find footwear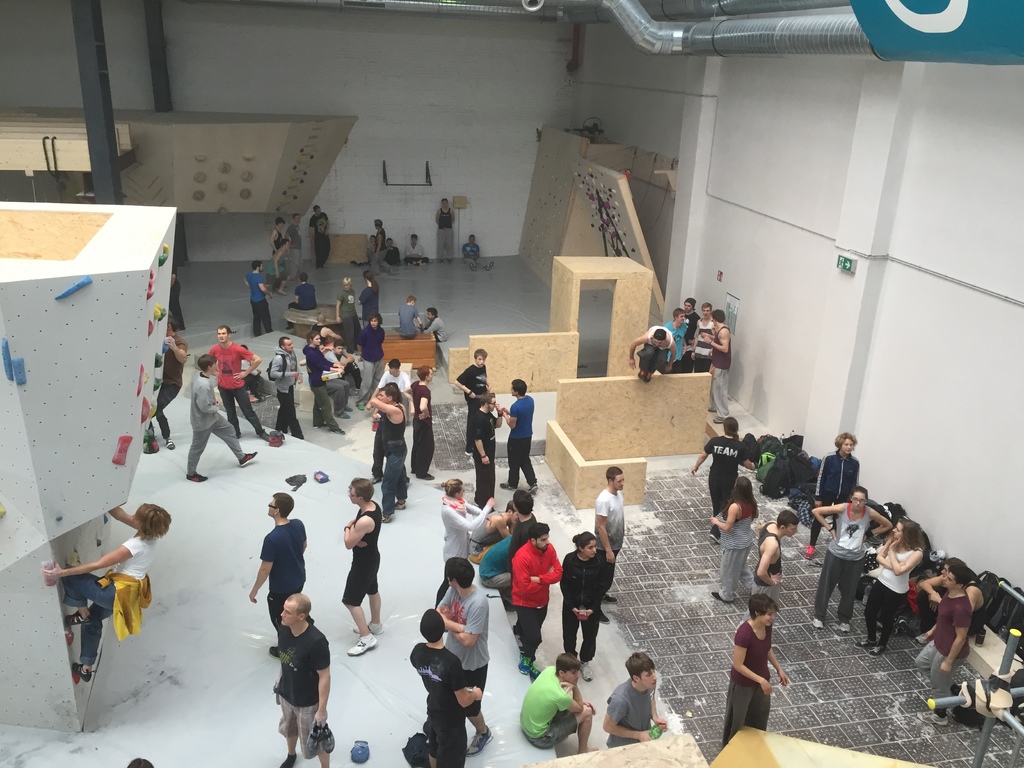
[left=418, top=470, right=435, bottom=480]
